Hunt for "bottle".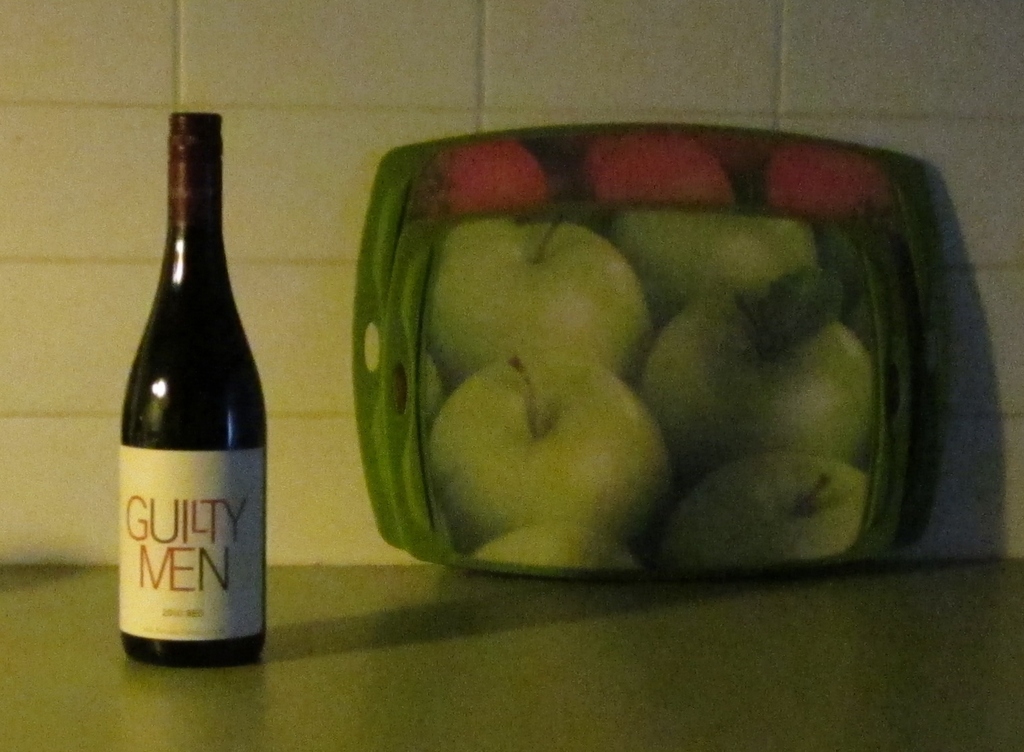
Hunted down at (107,109,277,669).
